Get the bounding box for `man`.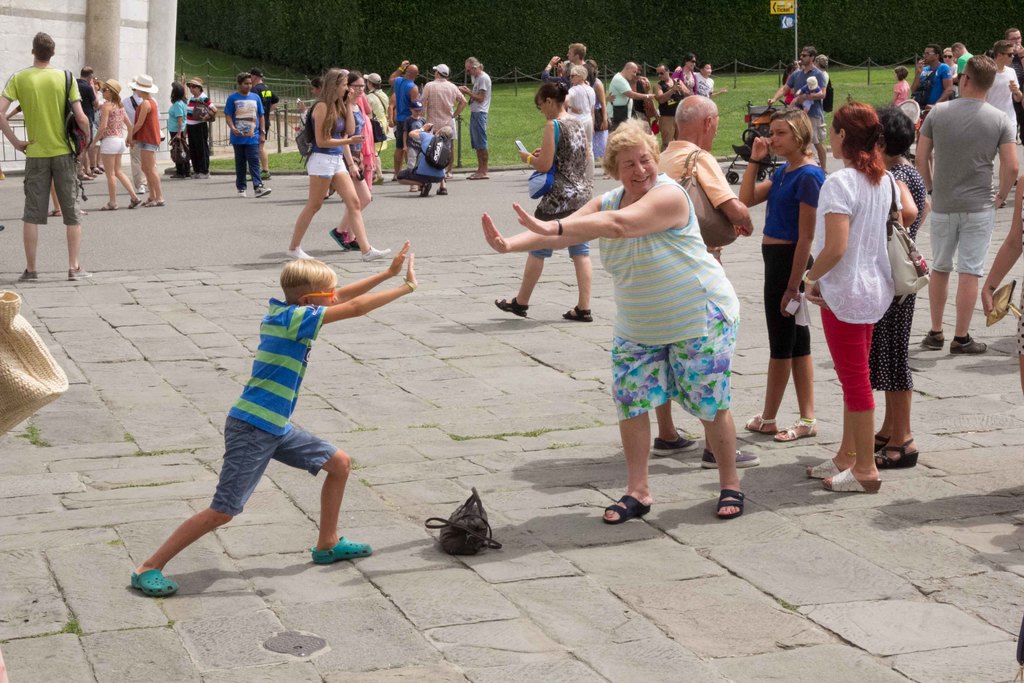
region(223, 71, 272, 197).
